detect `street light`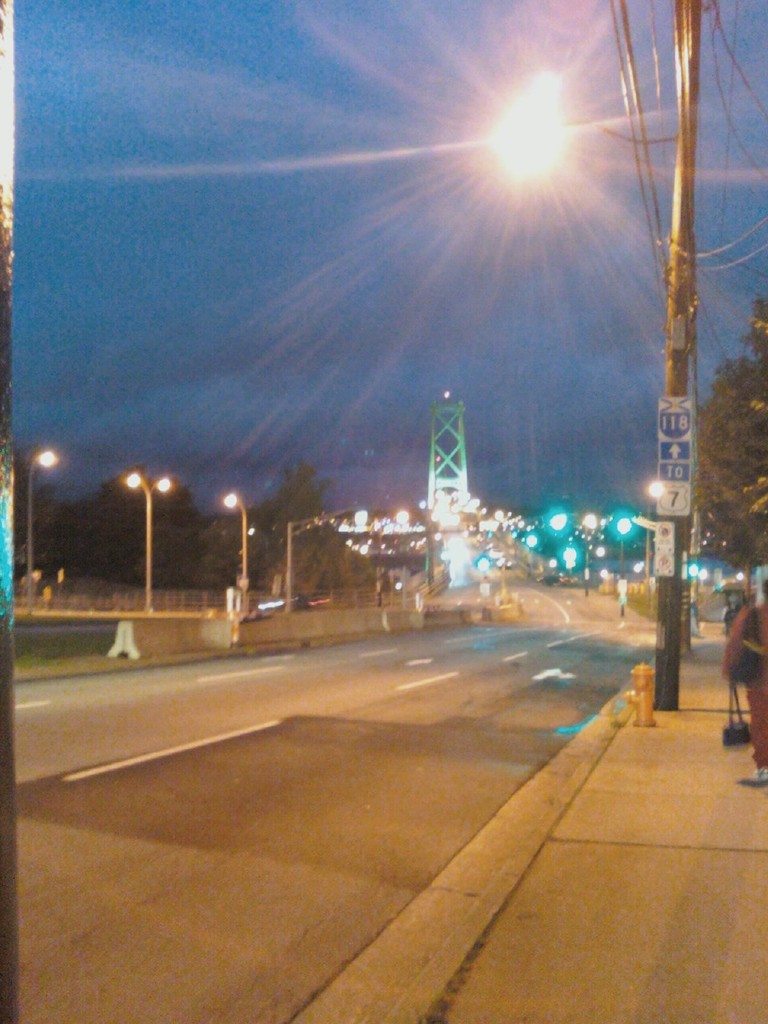
region(641, 475, 669, 584)
